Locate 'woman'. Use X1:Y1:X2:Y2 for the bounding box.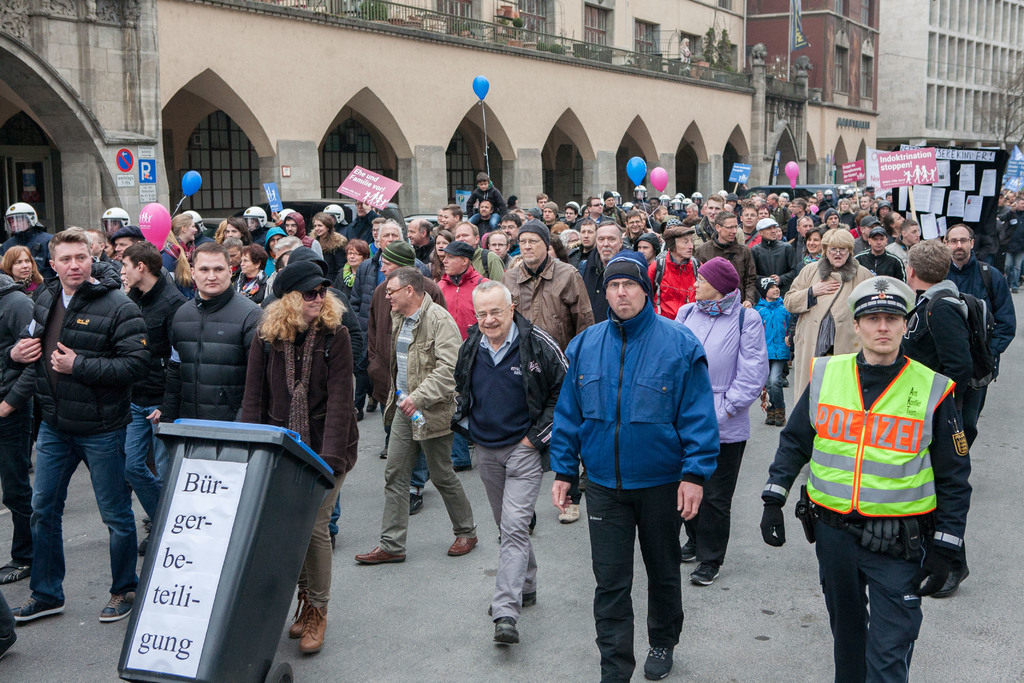
231:247:272:298.
